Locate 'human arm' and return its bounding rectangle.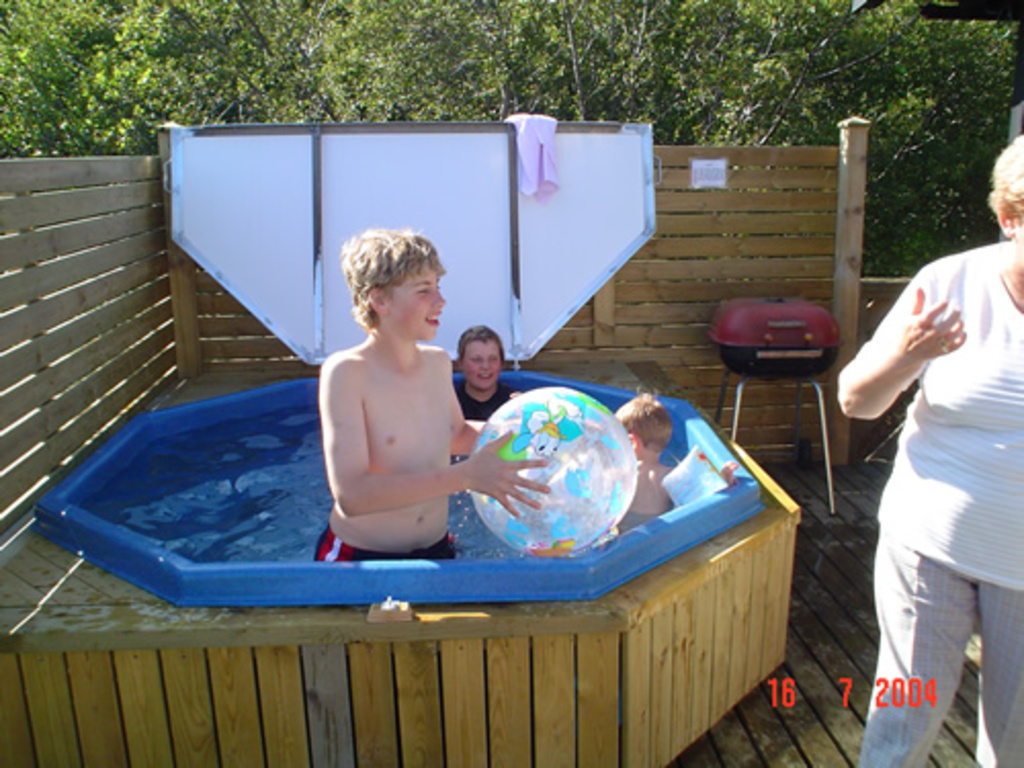
(328,350,553,512).
